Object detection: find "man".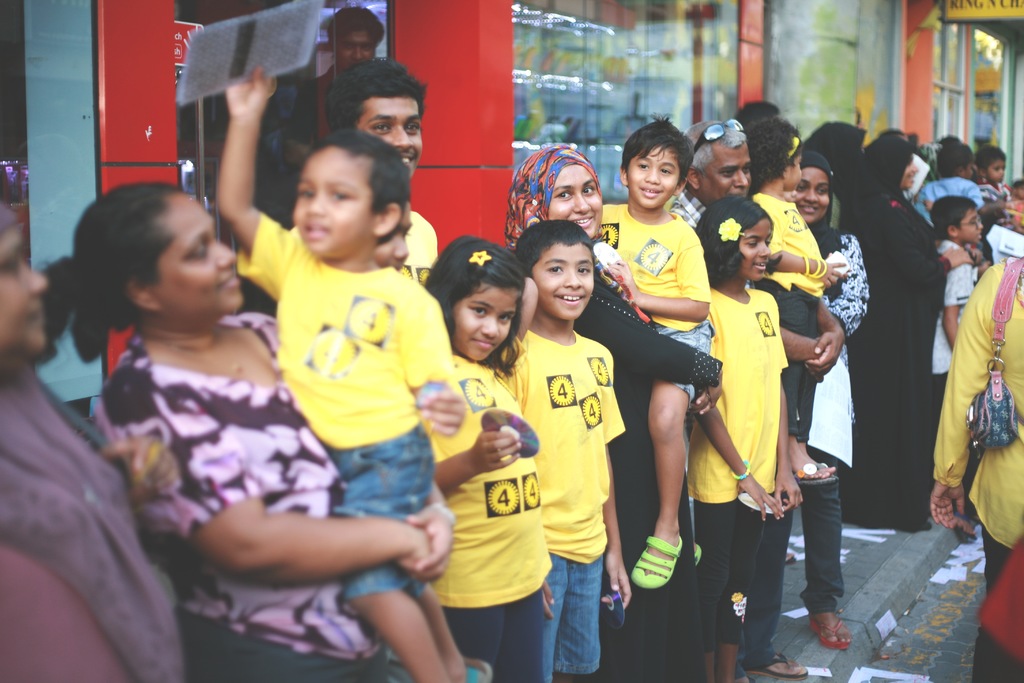
673,113,755,229.
